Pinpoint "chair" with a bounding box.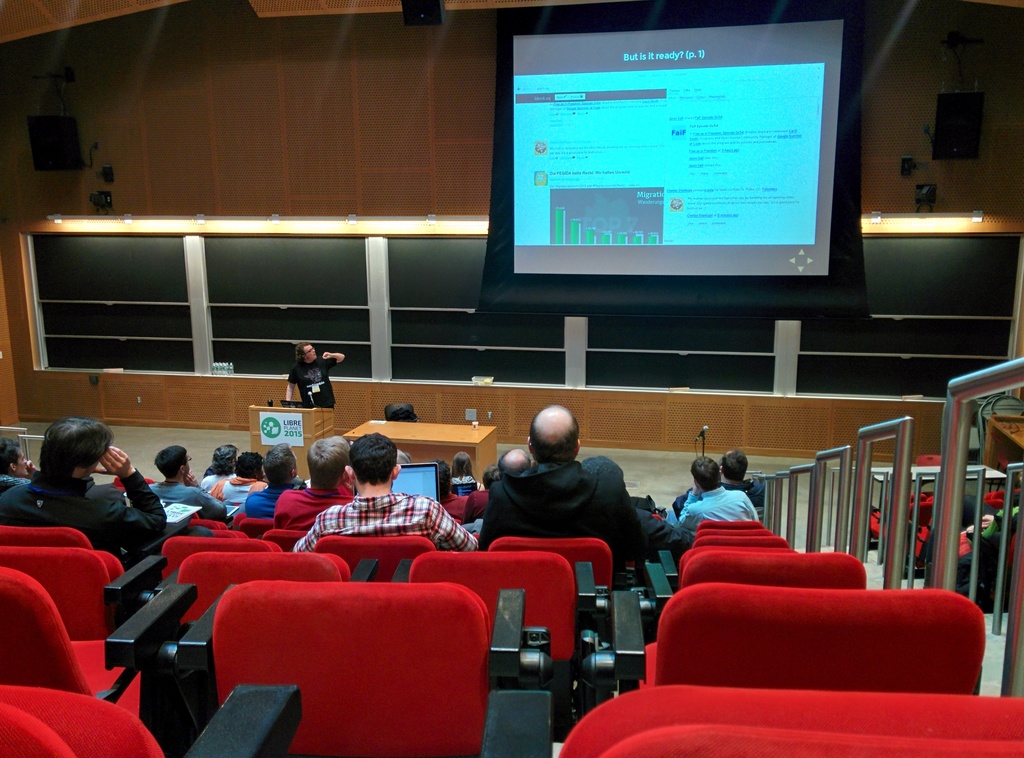
<box>221,574,493,746</box>.
